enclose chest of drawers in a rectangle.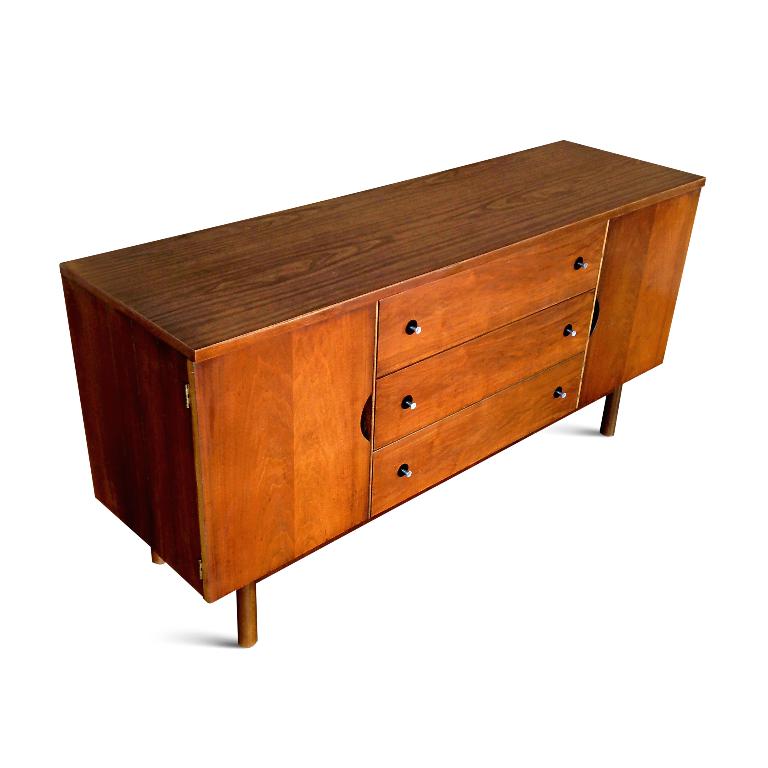
x1=372 y1=221 x2=609 y2=522.
